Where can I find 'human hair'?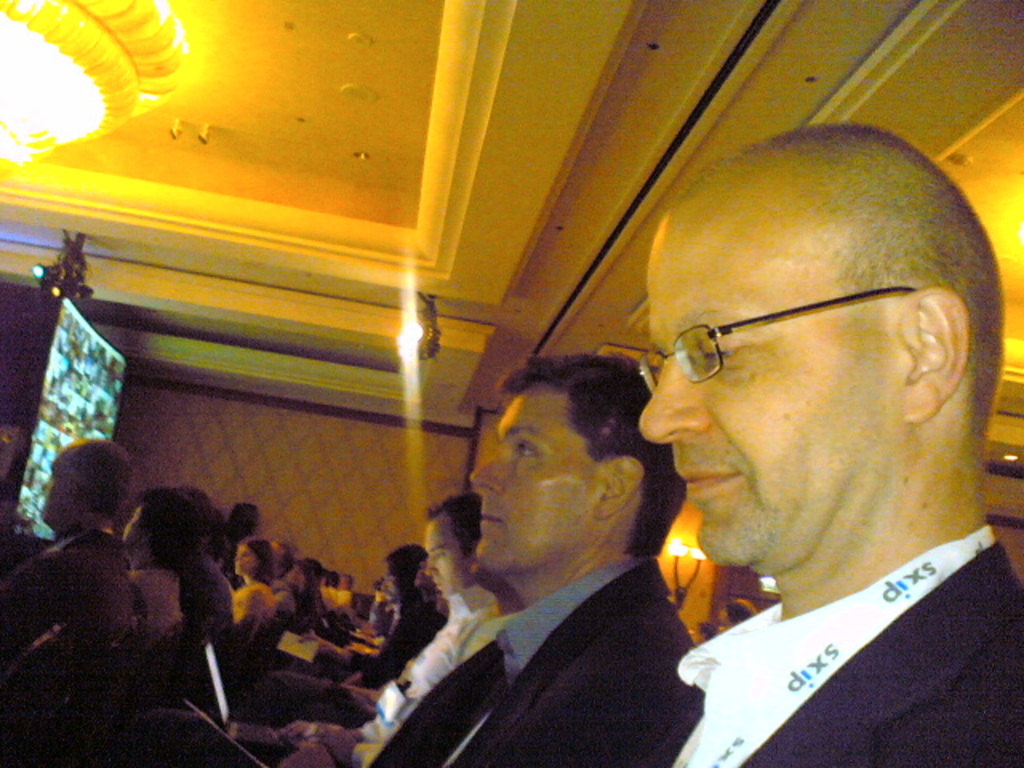
You can find it at pyautogui.locateOnScreen(134, 486, 198, 566).
